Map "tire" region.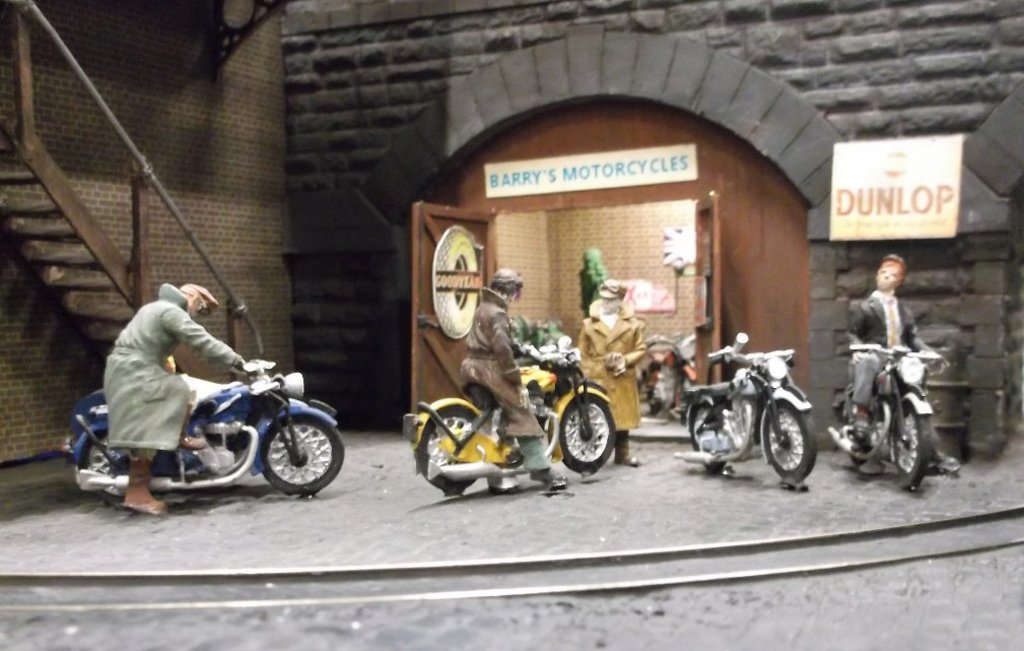
Mapped to [648, 368, 664, 412].
